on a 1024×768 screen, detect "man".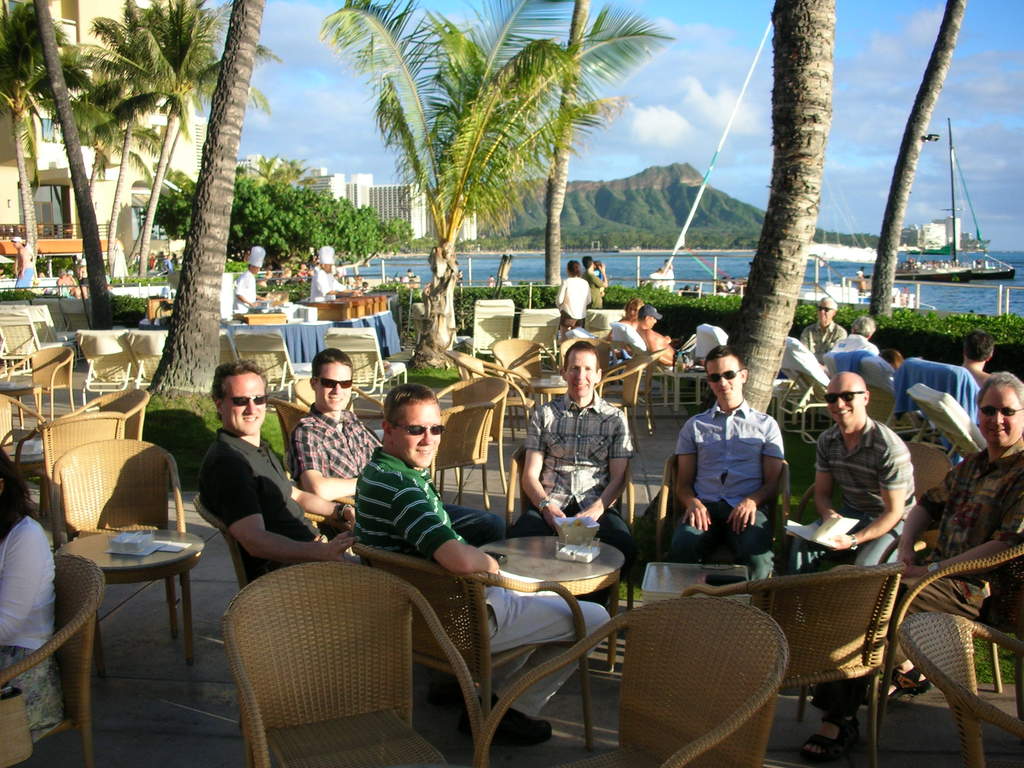
crop(168, 252, 175, 274).
